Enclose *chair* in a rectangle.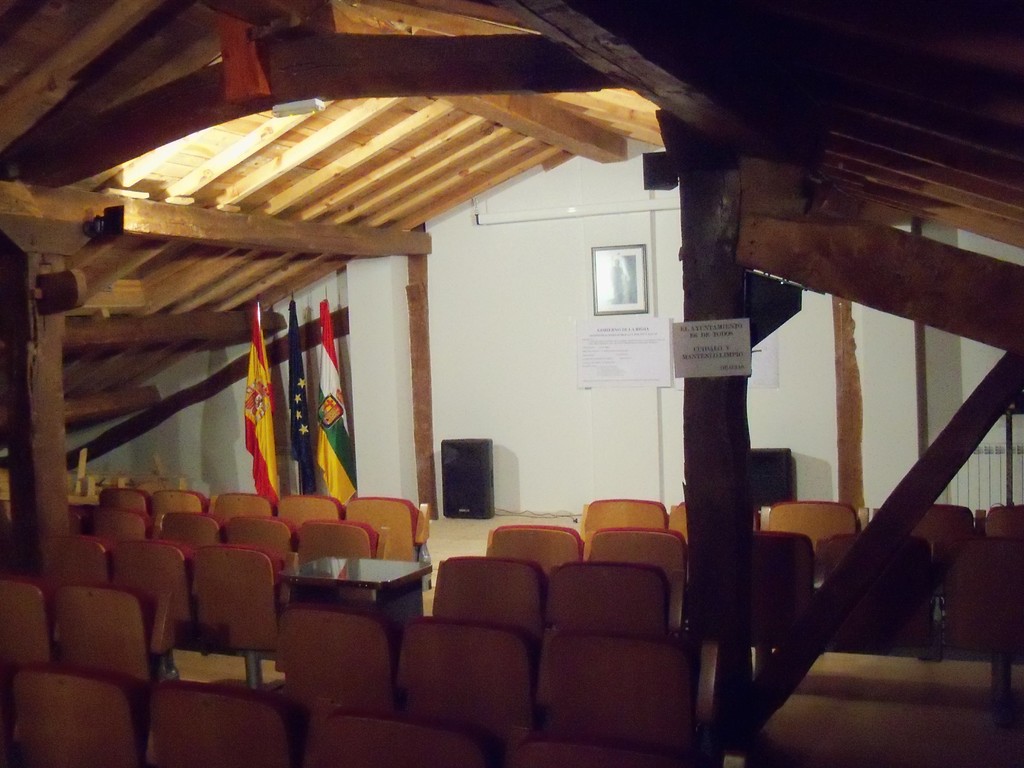
[x1=0, y1=574, x2=56, y2=767].
